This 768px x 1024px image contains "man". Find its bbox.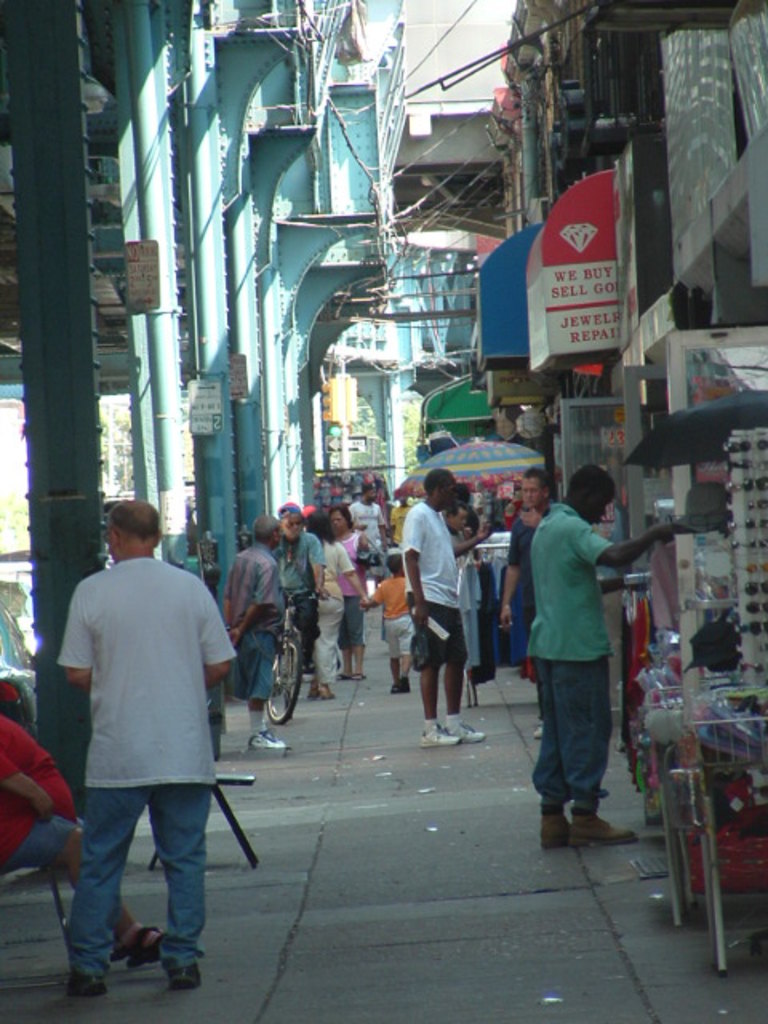
[498, 467, 555, 634].
